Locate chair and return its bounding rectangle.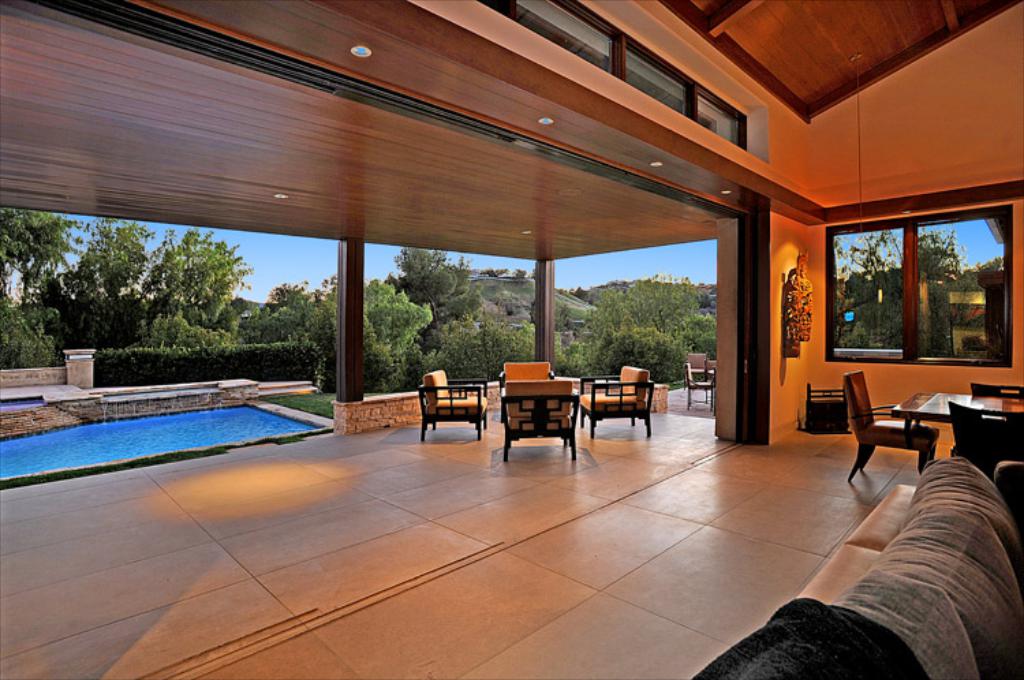
[418,370,489,442].
